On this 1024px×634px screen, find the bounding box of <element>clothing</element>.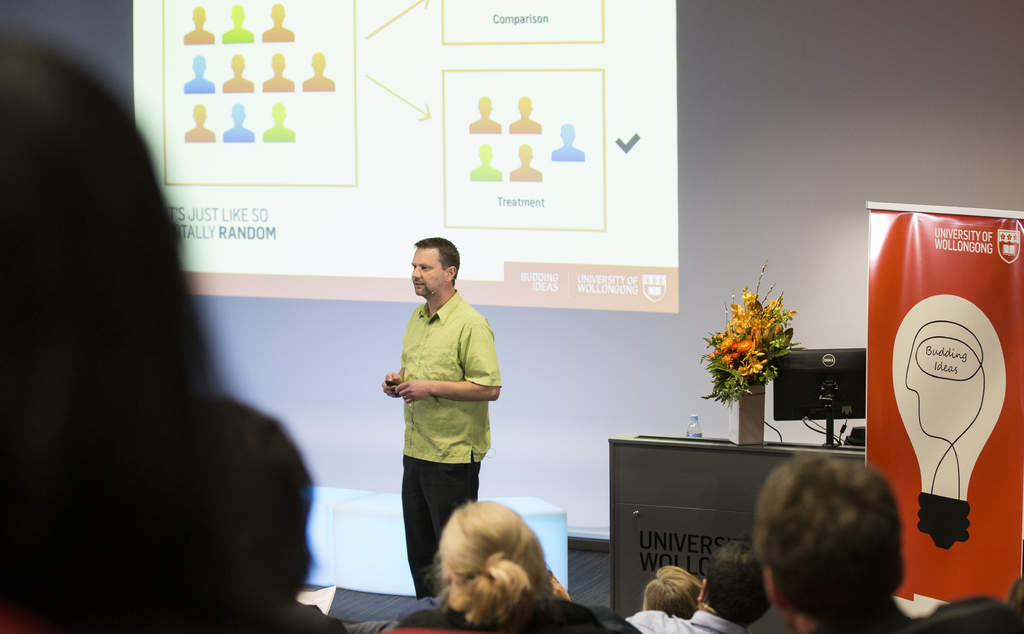
Bounding box: (left=399, top=286, right=502, bottom=596).
